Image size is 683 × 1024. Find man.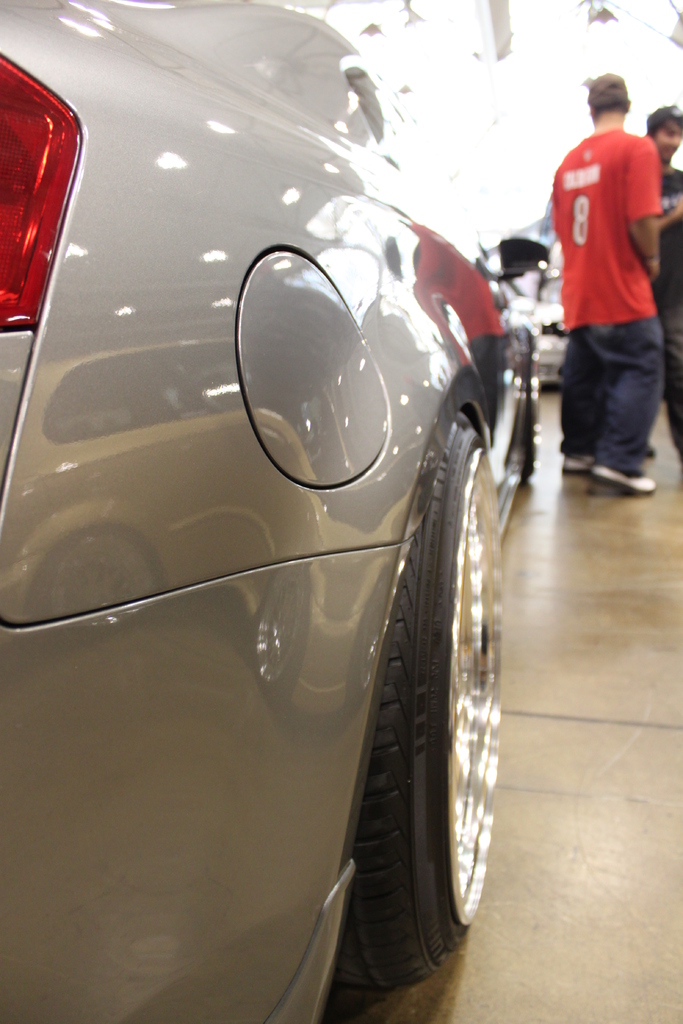
(left=543, top=68, right=664, bottom=495).
